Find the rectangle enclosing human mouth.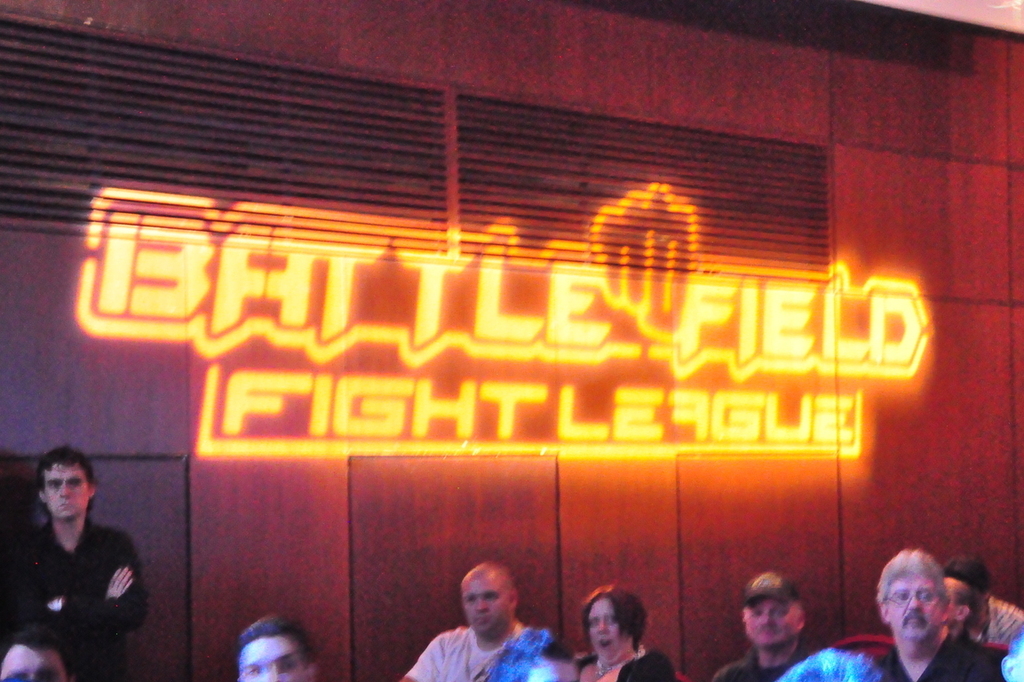
box(907, 613, 925, 621).
